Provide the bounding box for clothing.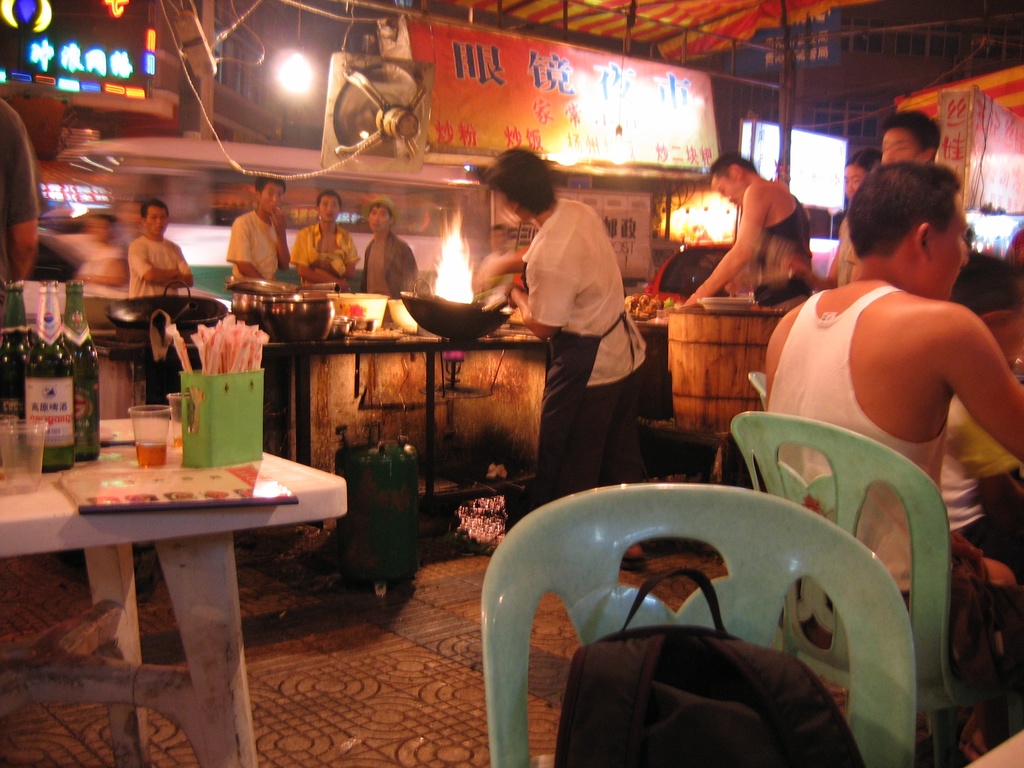
x1=362, y1=226, x2=418, y2=299.
